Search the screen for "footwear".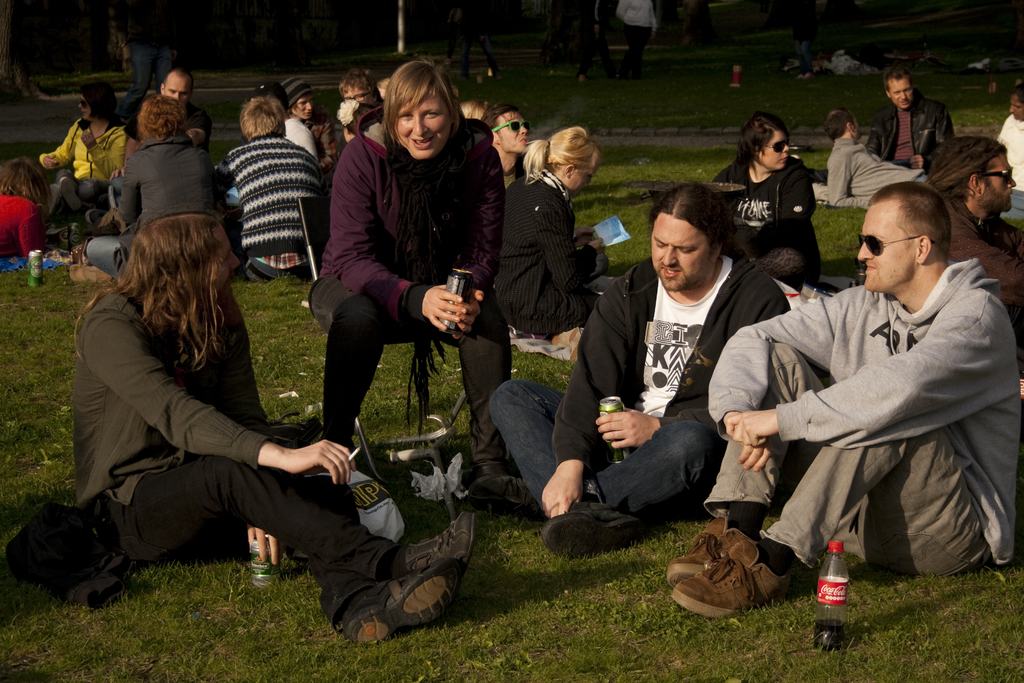
Found at (399,514,472,577).
